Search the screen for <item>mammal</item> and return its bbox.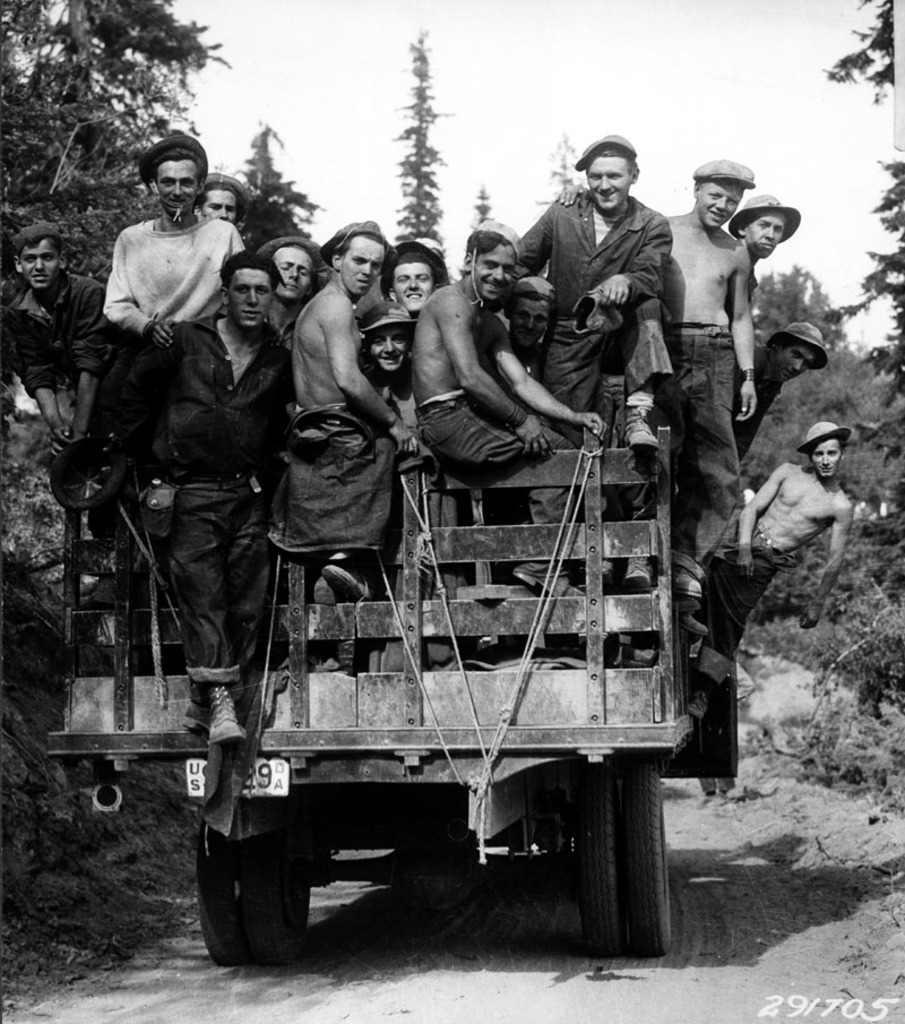
Found: rect(700, 775, 738, 812).
